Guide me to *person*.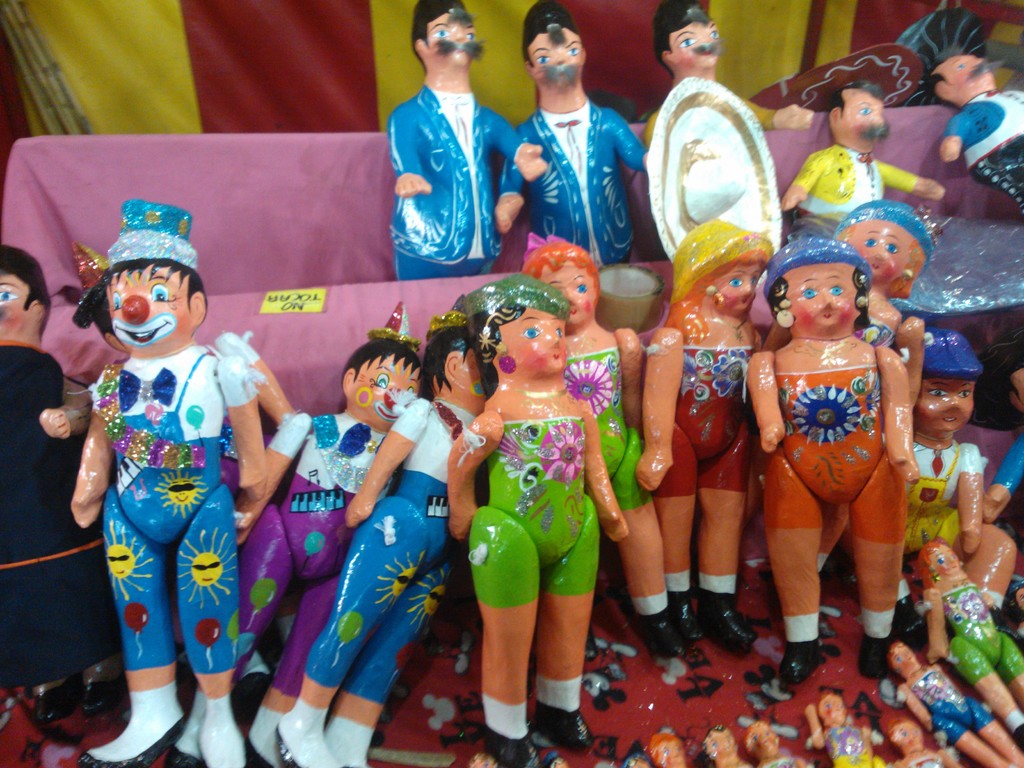
Guidance: <region>494, 0, 655, 263</region>.
